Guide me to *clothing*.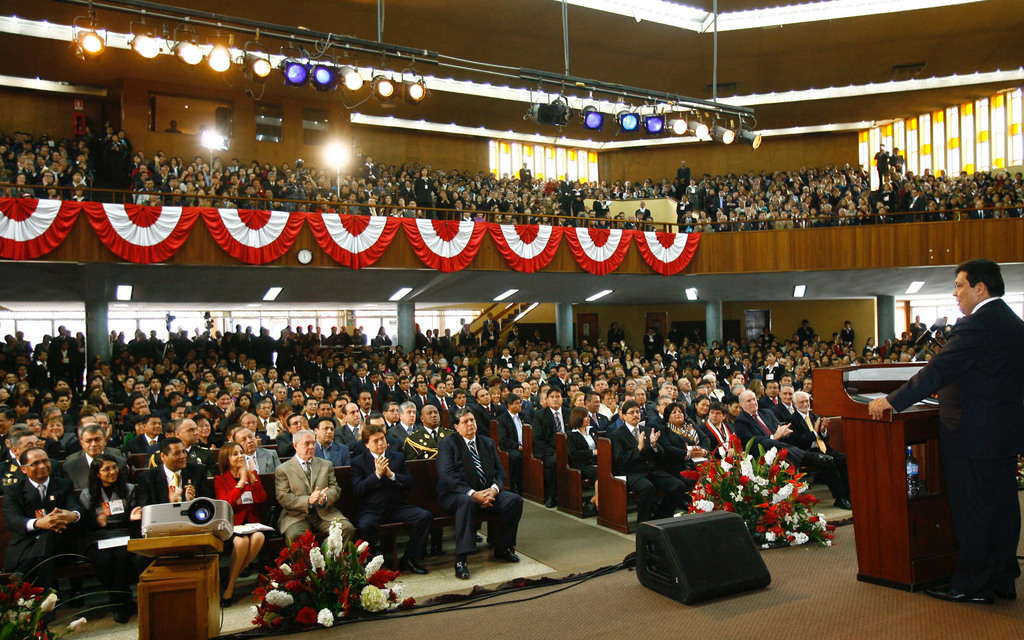
Guidance: 223 434 269 448.
